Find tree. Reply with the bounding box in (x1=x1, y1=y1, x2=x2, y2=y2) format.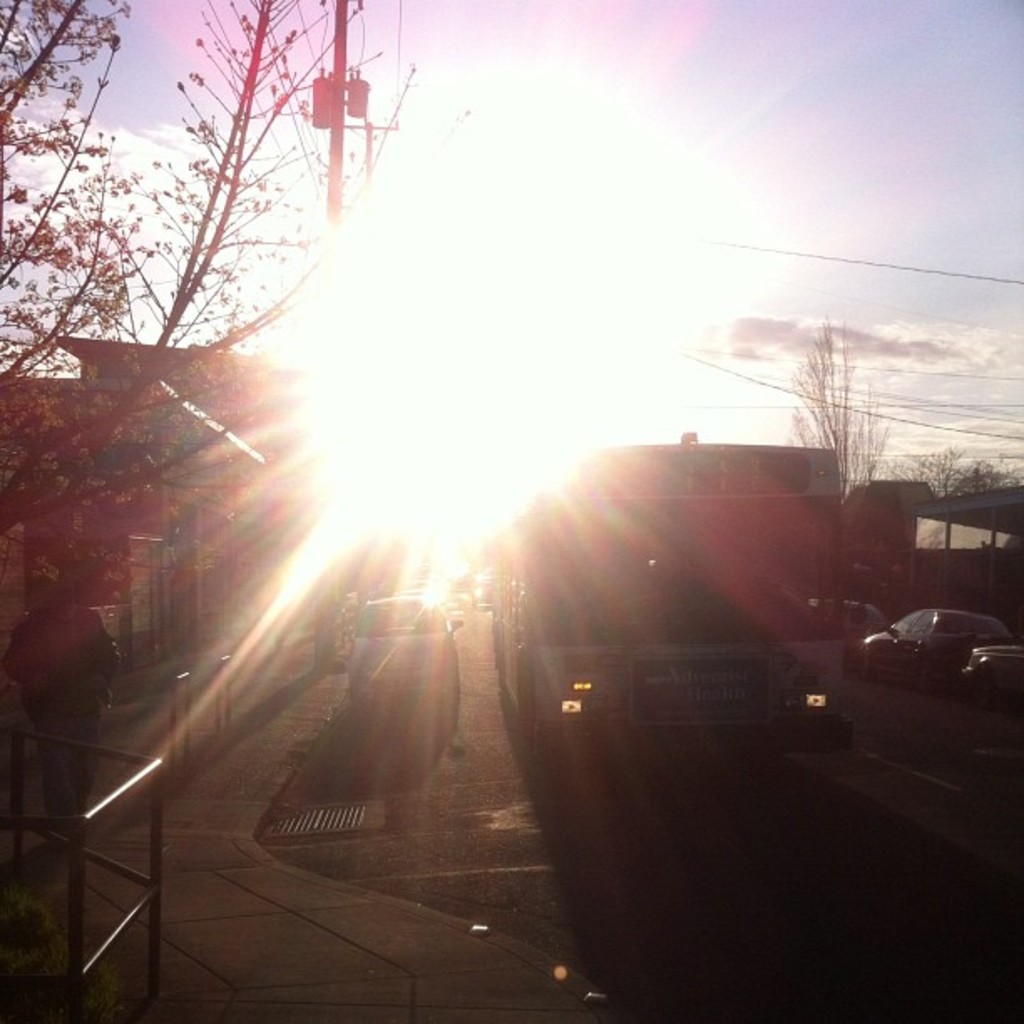
(x1=974, y1=462, x2=1022, y2=569).
